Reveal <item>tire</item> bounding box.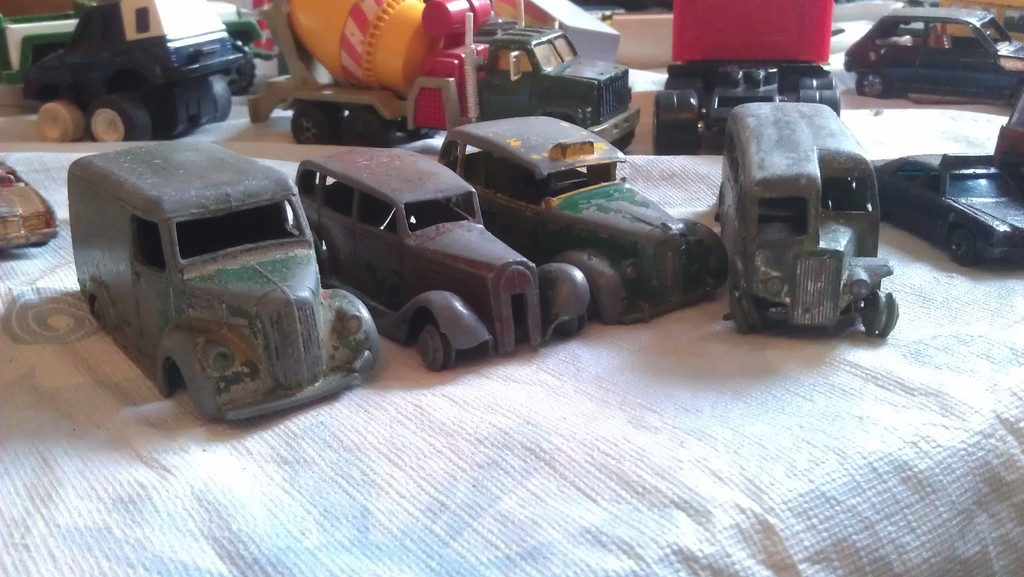
Revealed: {"left": 291, "top": 99, "right": 340, "bottom": 145}.
